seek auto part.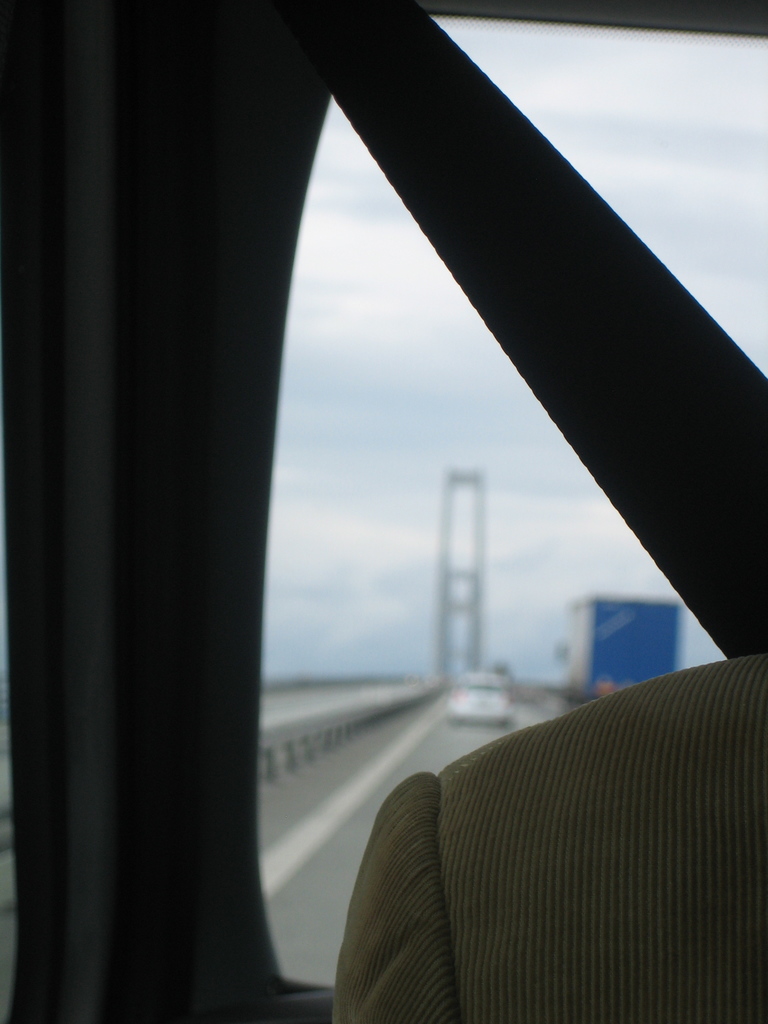
Rect(329, 652, 767, 1023).
